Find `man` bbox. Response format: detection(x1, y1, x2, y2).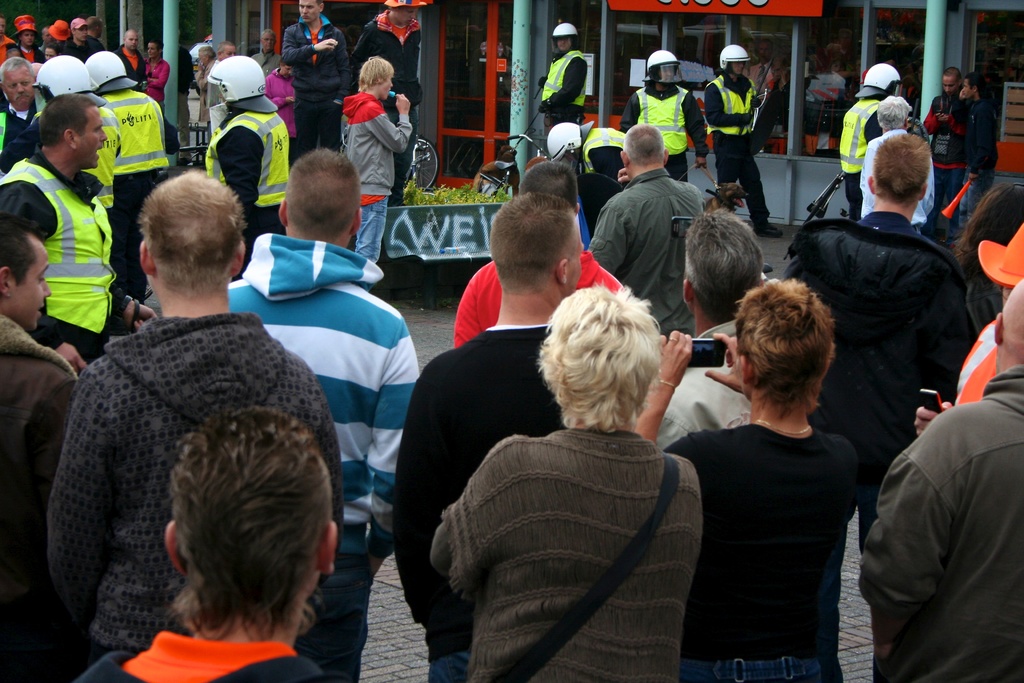
detection(699, 42, 785, 241).
